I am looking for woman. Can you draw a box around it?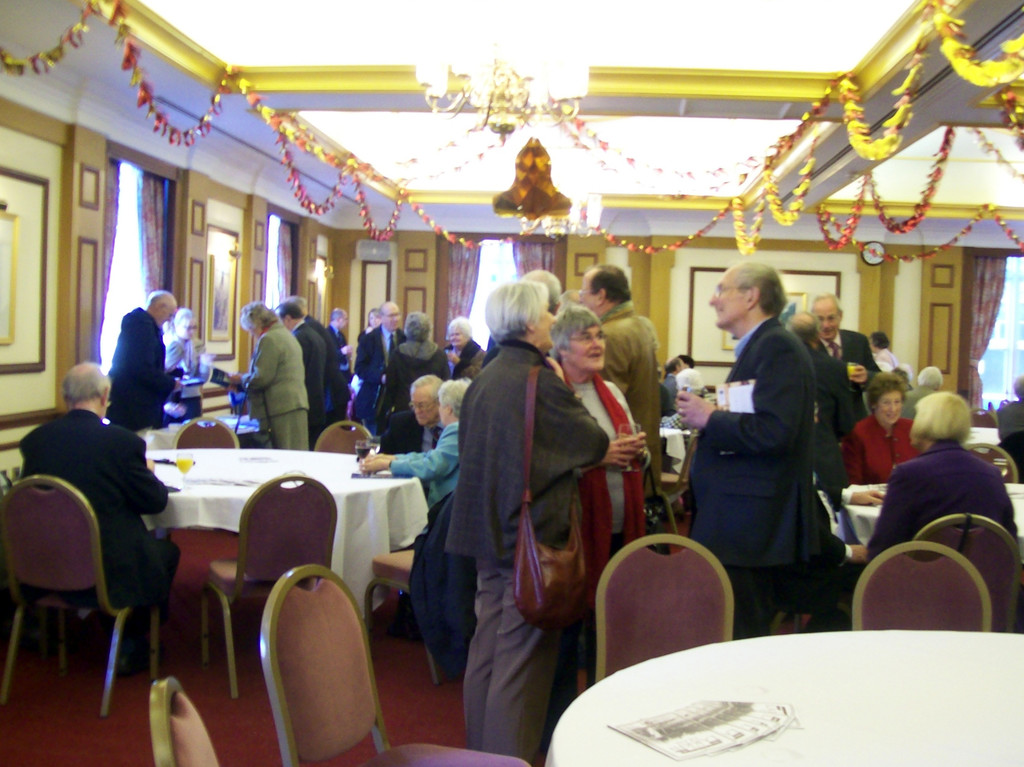
Sure, the bounding box is 445,278,609,764.
